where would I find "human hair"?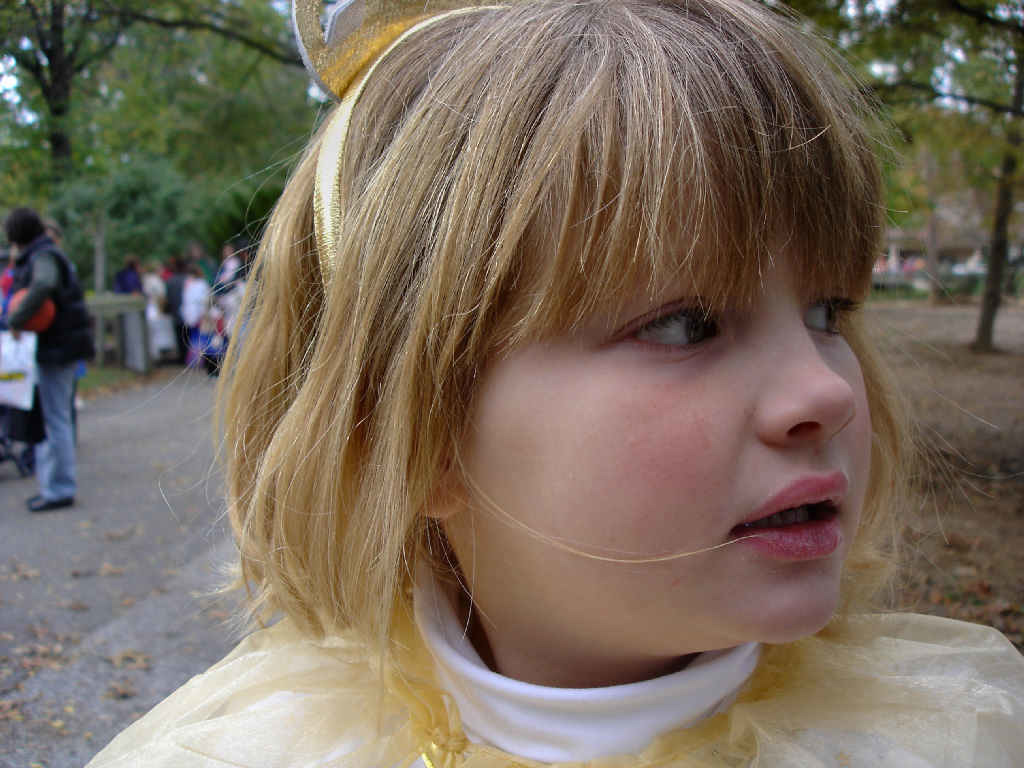
At bbox=[4, 206, 45, 249].
